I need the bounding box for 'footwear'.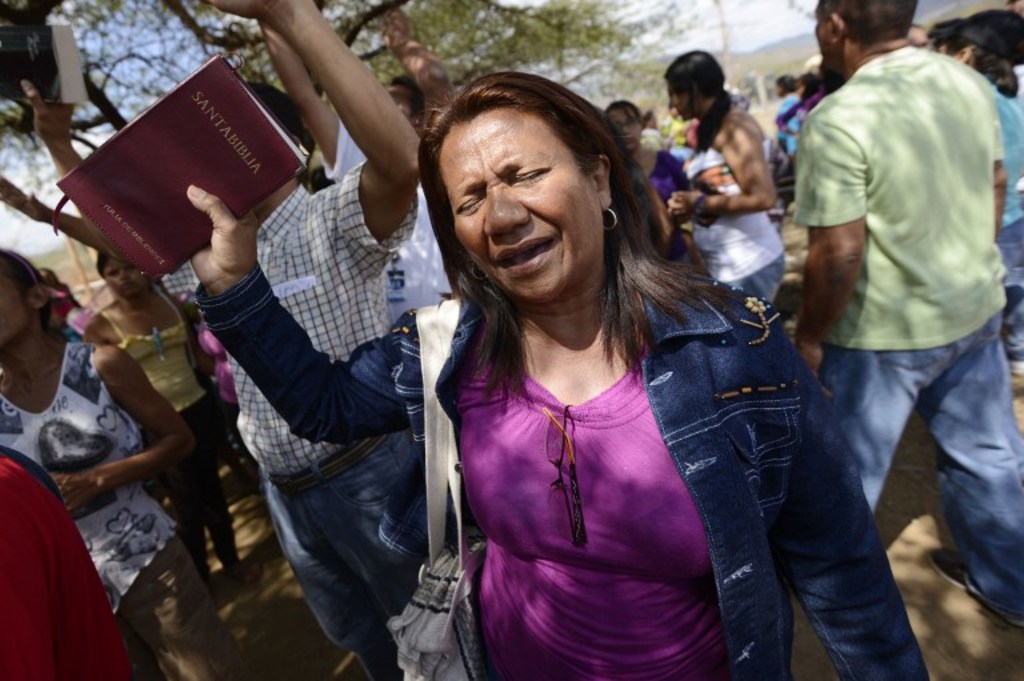
Here it is: locate(940, 541, 1009, 625).
